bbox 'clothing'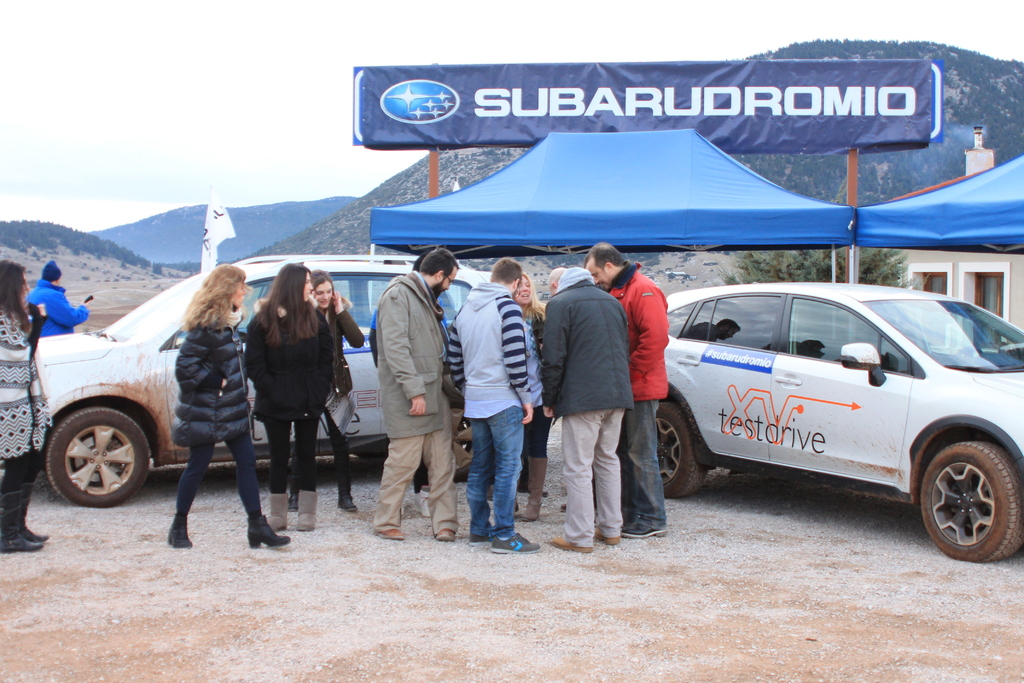
[left=446, top=274, right=535, bottom=539]
